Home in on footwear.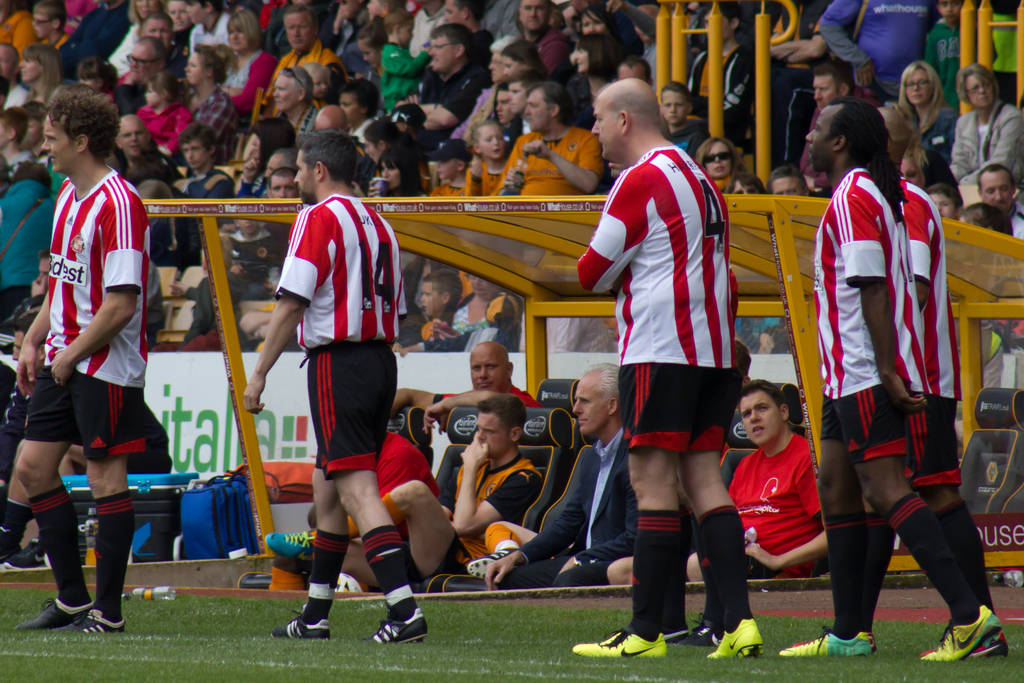
Homed in at detection(912, 633, 1013, 658).
